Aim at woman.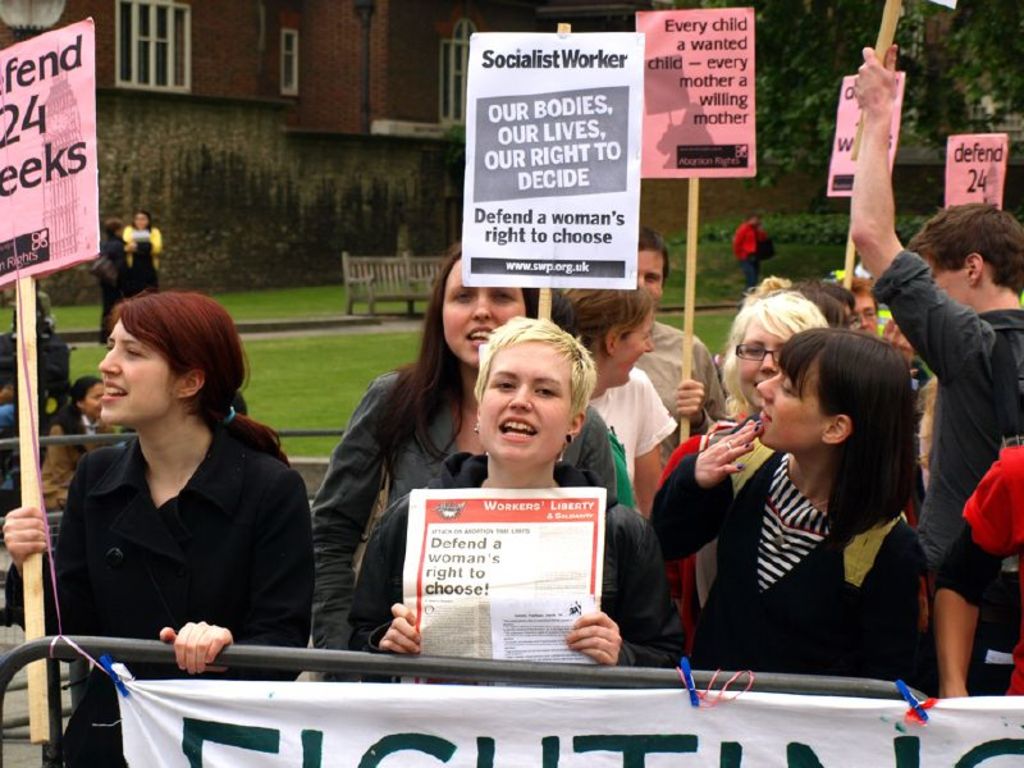
Aimed at 40/287/307/701.
